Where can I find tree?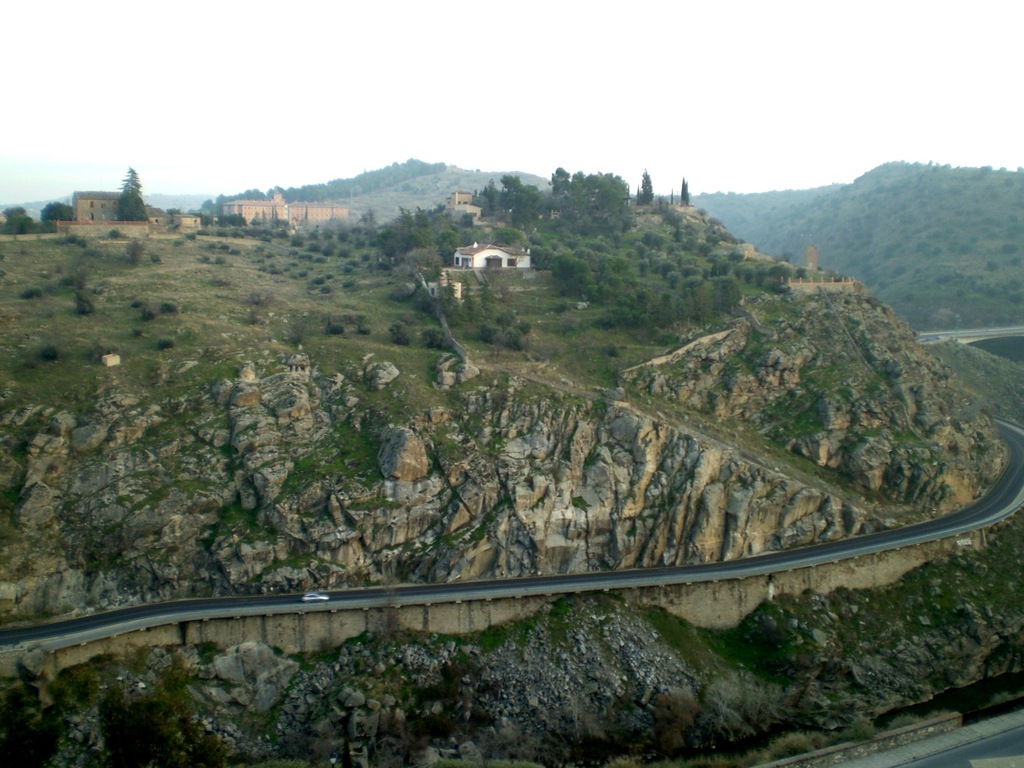
You can find it at 199,196,216,218.
